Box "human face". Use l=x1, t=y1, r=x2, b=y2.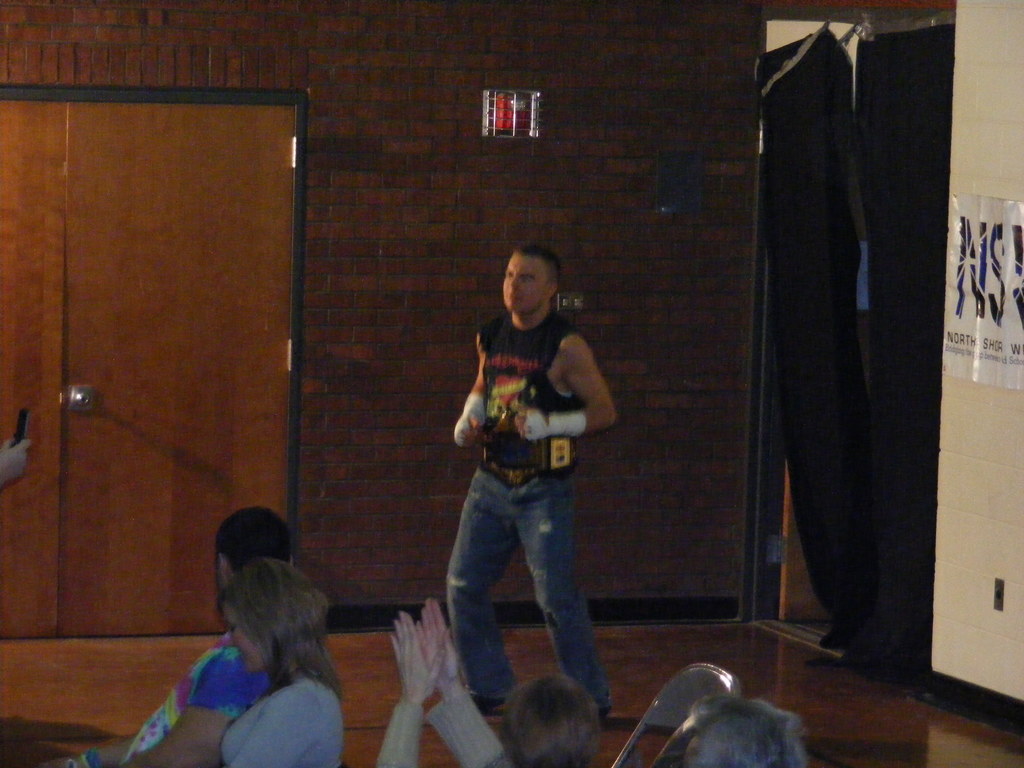
l=501, t=251, r=550, b=316.
